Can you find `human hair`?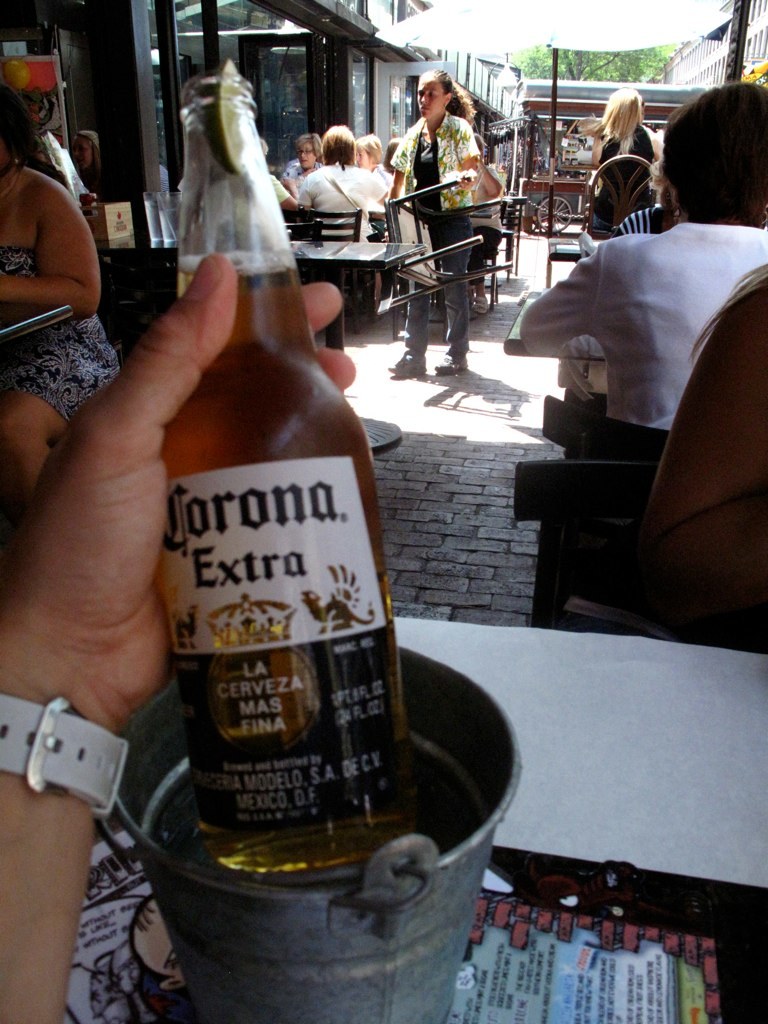
Yes, bounding box: 364/135/385/171.
